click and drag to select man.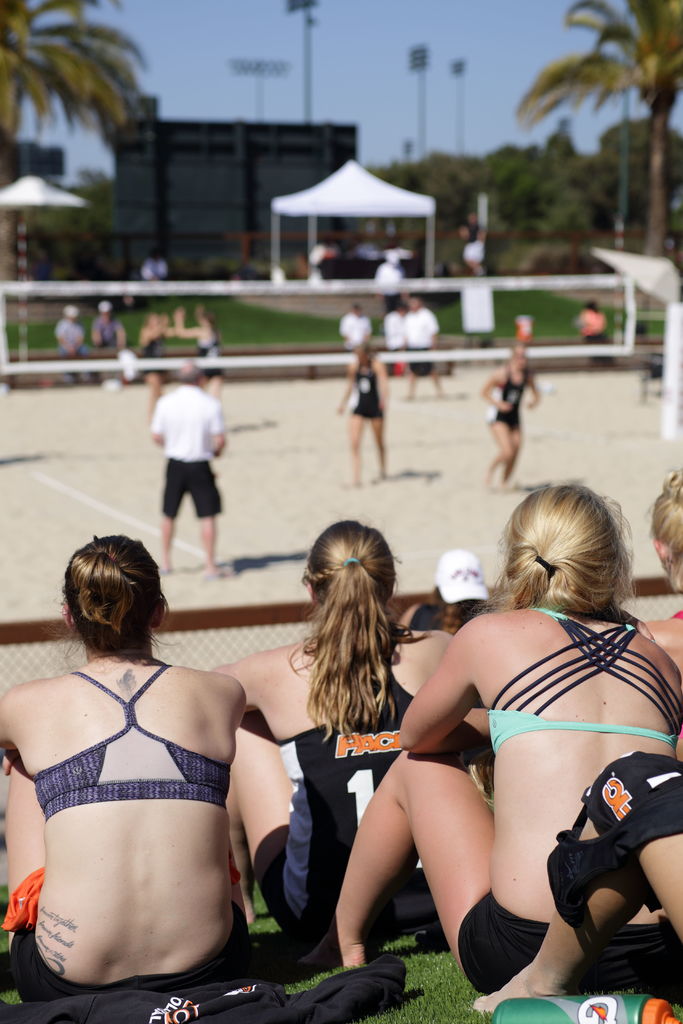
Selection: [342, 299, 377, 351].
